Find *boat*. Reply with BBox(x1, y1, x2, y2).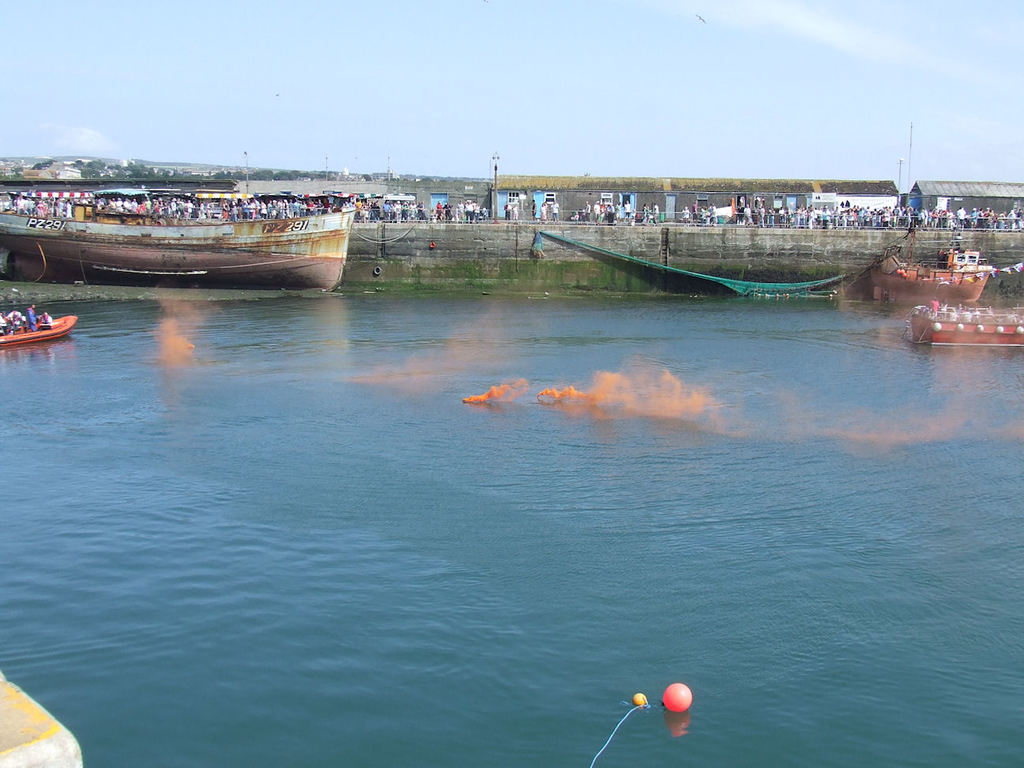
BBox(2, 307, 78, 350).
